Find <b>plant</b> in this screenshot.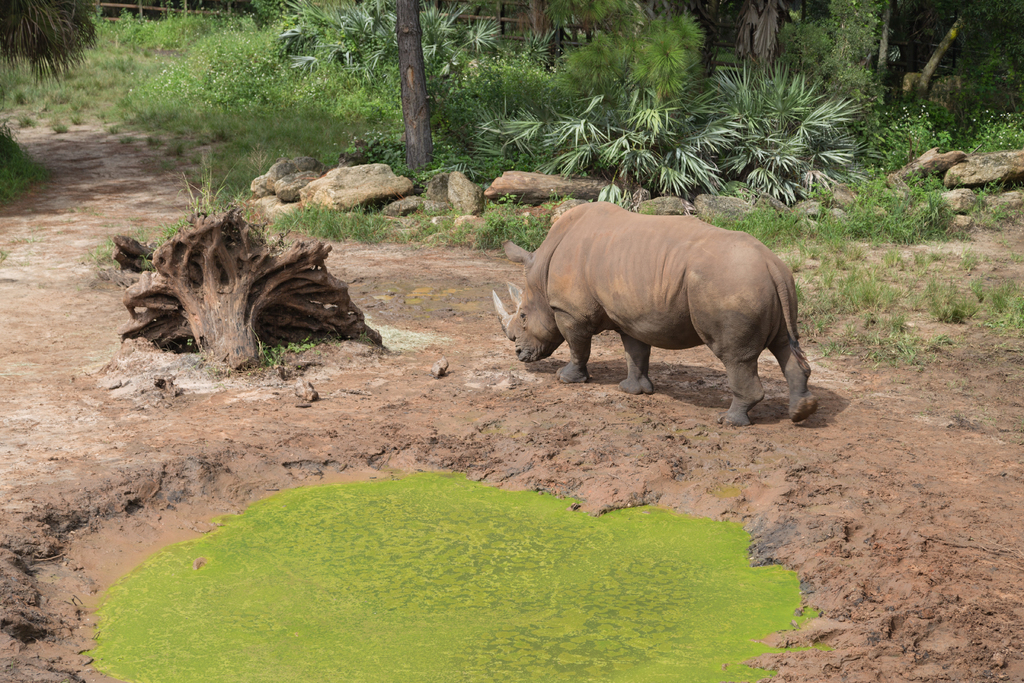
The bounding box for <b>plant</b> is {"x1": 170, "y1": 147, "x2": 257, "y2": 231}.
